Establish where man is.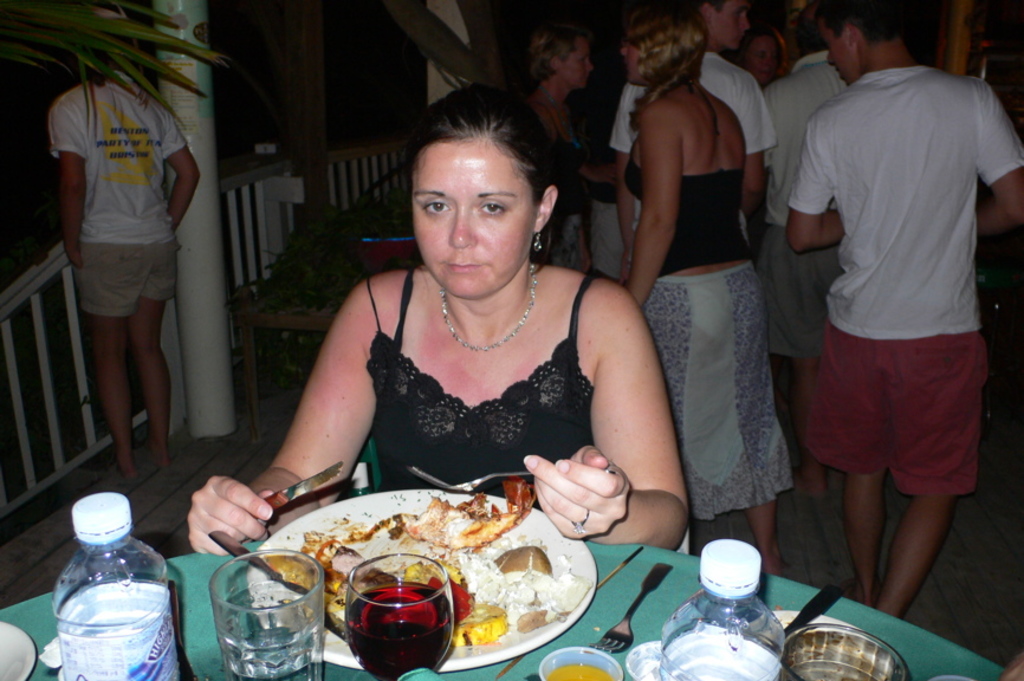
Established at 609, 0, 772, 266.
